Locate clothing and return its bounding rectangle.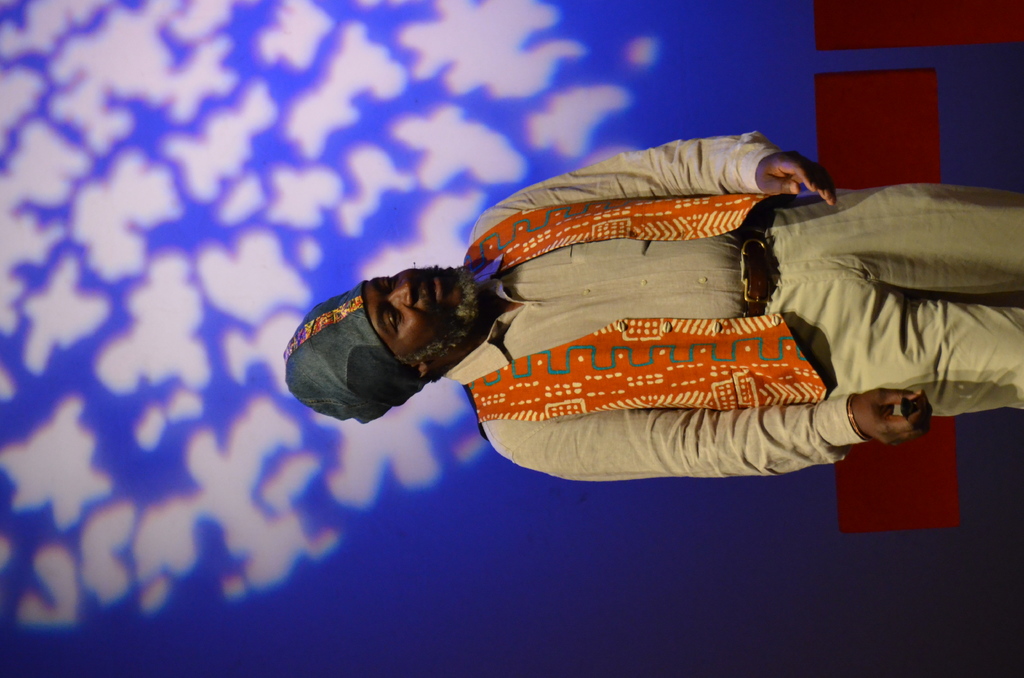
detection(439, 131, 1023, 486).
